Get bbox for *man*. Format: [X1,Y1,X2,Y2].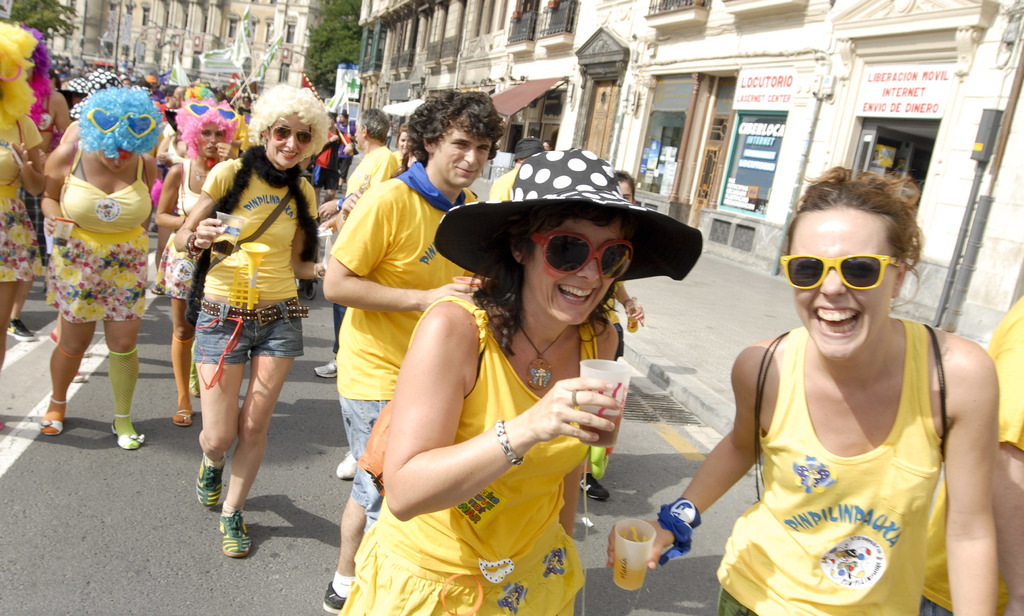
[321,87,500,615].
